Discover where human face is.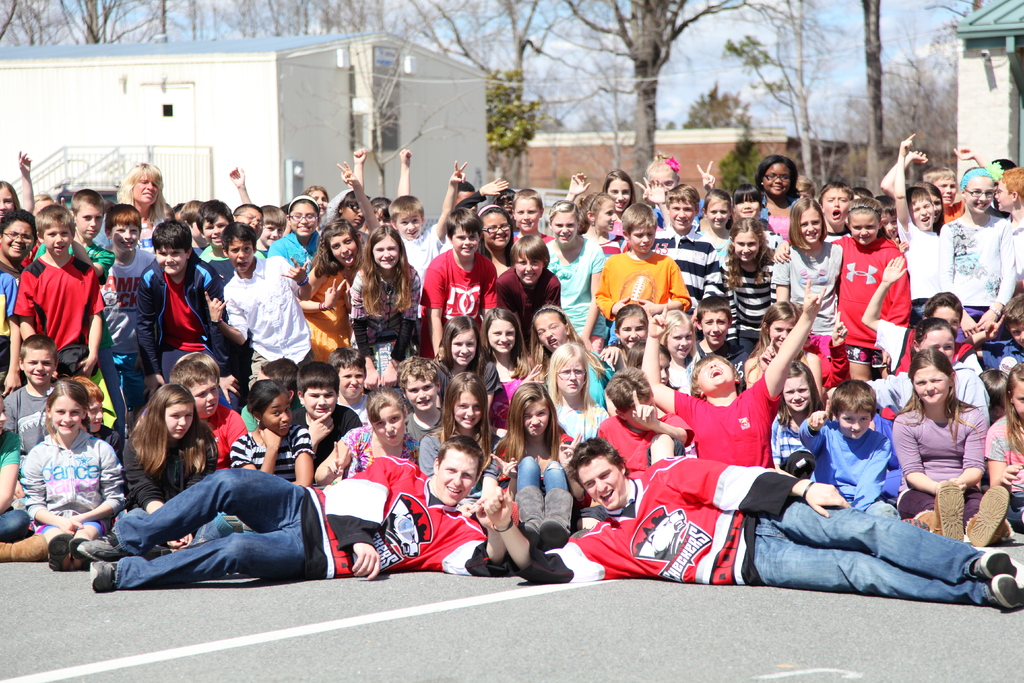
Discovered at box(920, 330, 955, 359).
